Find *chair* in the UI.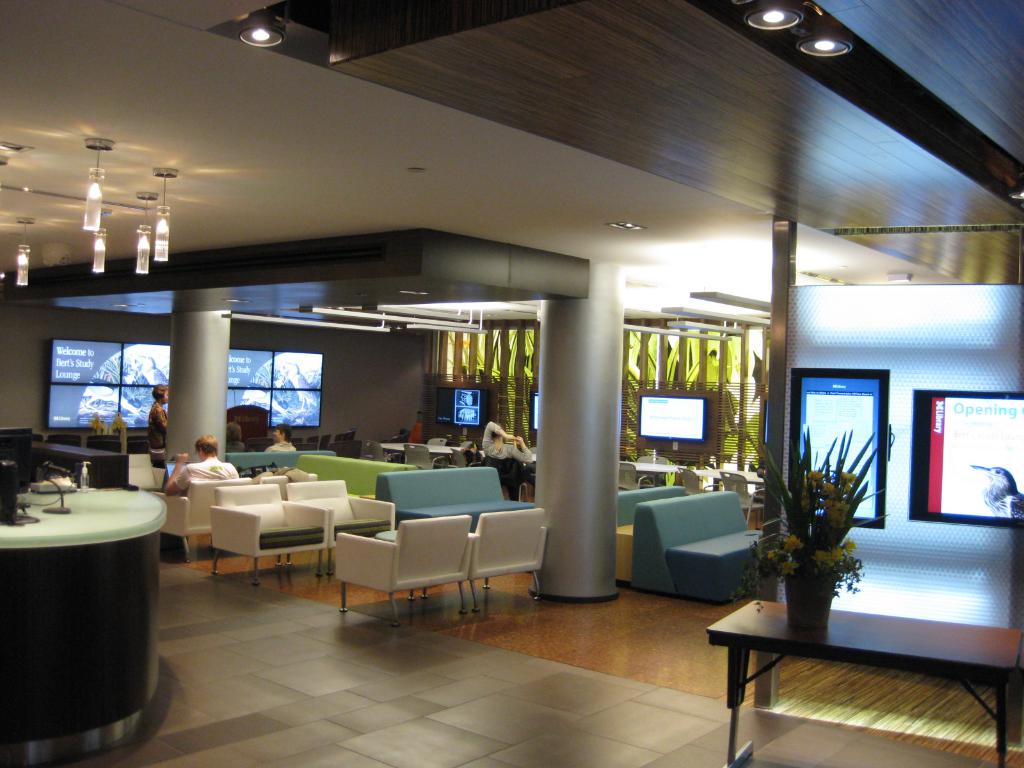
UI element at (x1=142, y1=478, x2=252, y2=560).
